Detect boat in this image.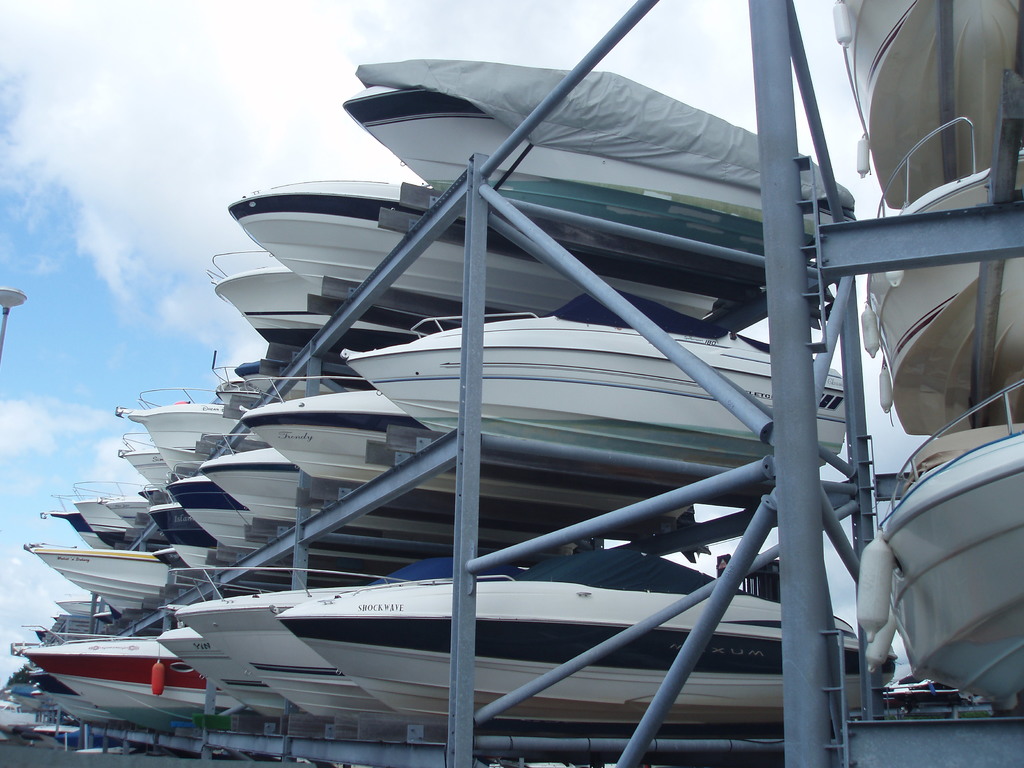
Detection: [x1=874, y1=410, x2=1023, y2=712].
